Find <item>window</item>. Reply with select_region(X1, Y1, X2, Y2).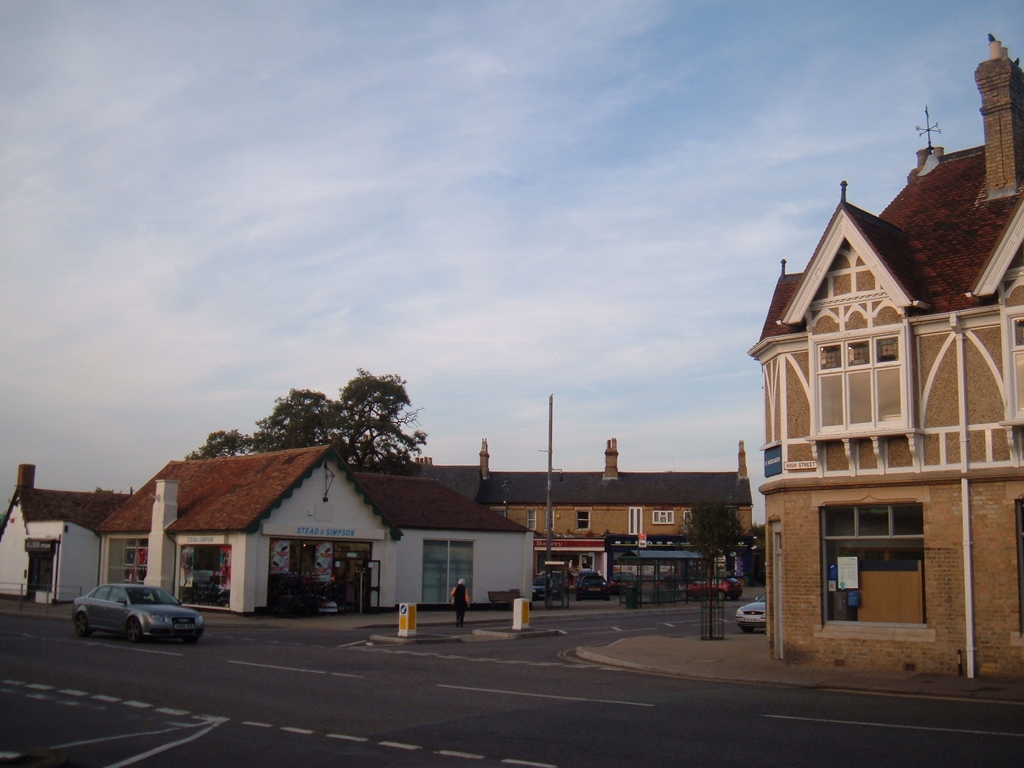
select_region(1003, 323, 1023, 415).
